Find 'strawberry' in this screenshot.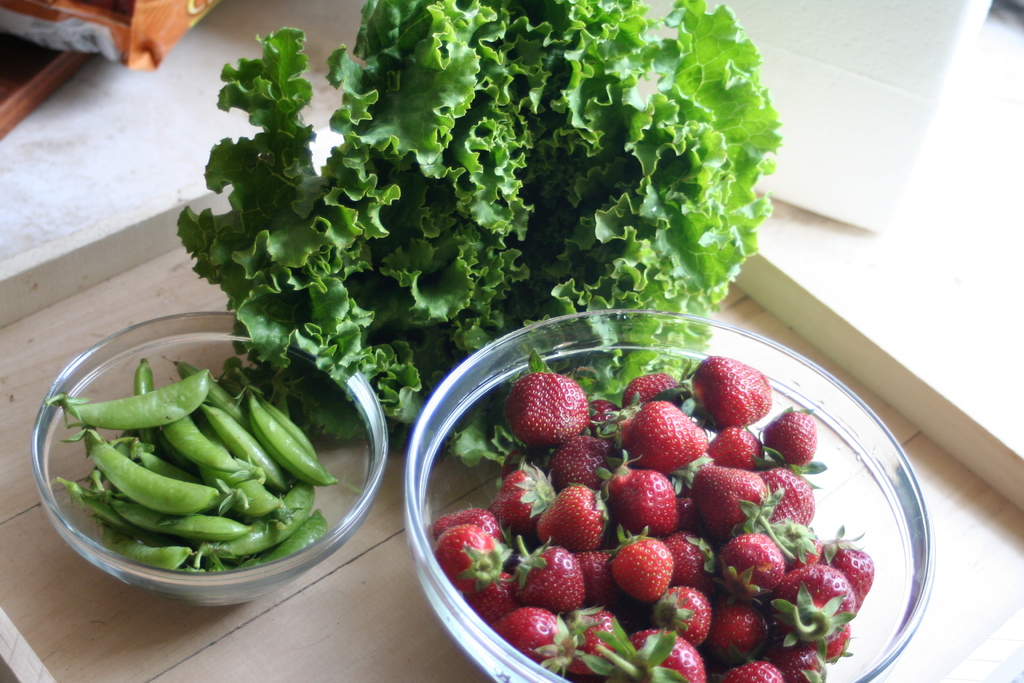
The bounding box for 'strawberry' is 508/379/603/472.
